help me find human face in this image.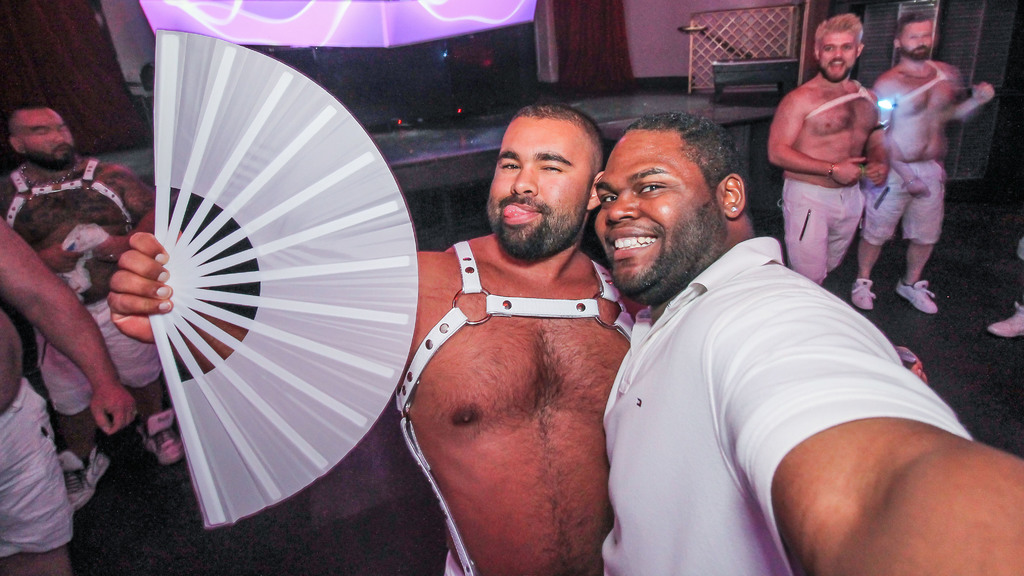
Found it: bbox=[20, 106, 78, 171].
